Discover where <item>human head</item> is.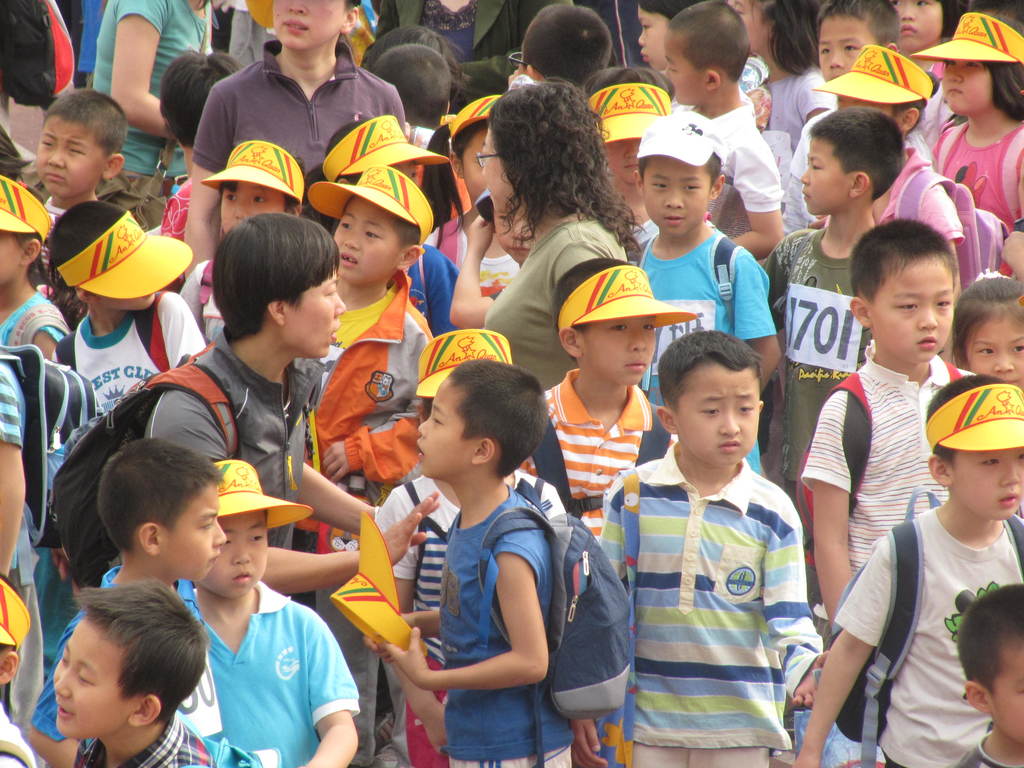
Discovered at 451/93/500/202.
